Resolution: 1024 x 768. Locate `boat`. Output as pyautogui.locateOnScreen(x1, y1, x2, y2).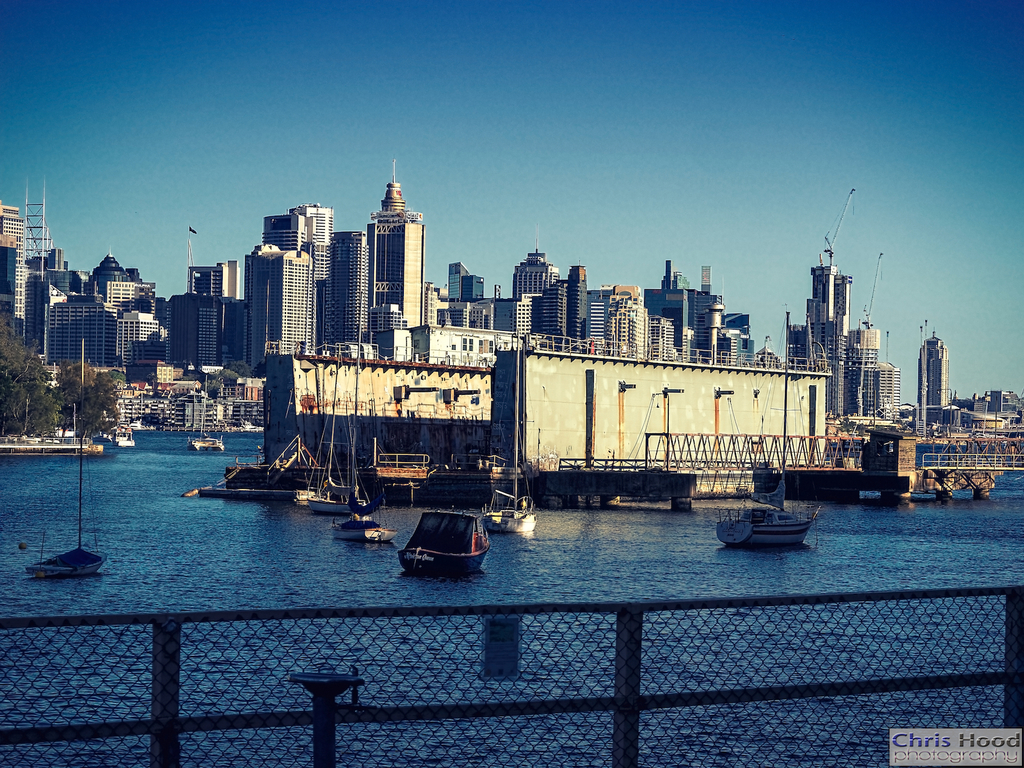
pyautogui.locateOnScreen(26, 347, 102, 580).
